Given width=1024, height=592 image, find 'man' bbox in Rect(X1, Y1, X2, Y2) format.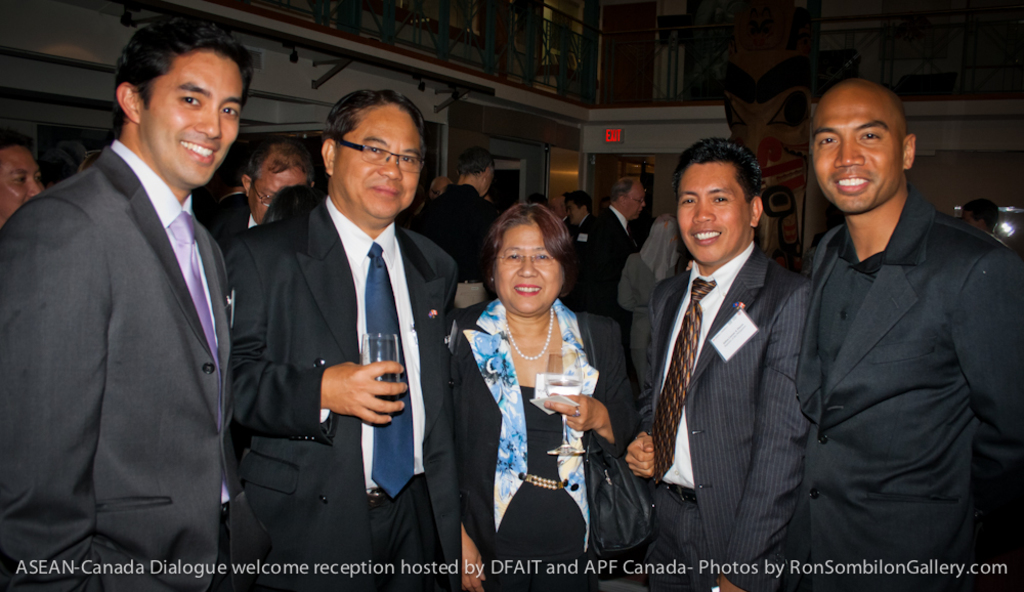
Rect(629, 133, 798, 591).
